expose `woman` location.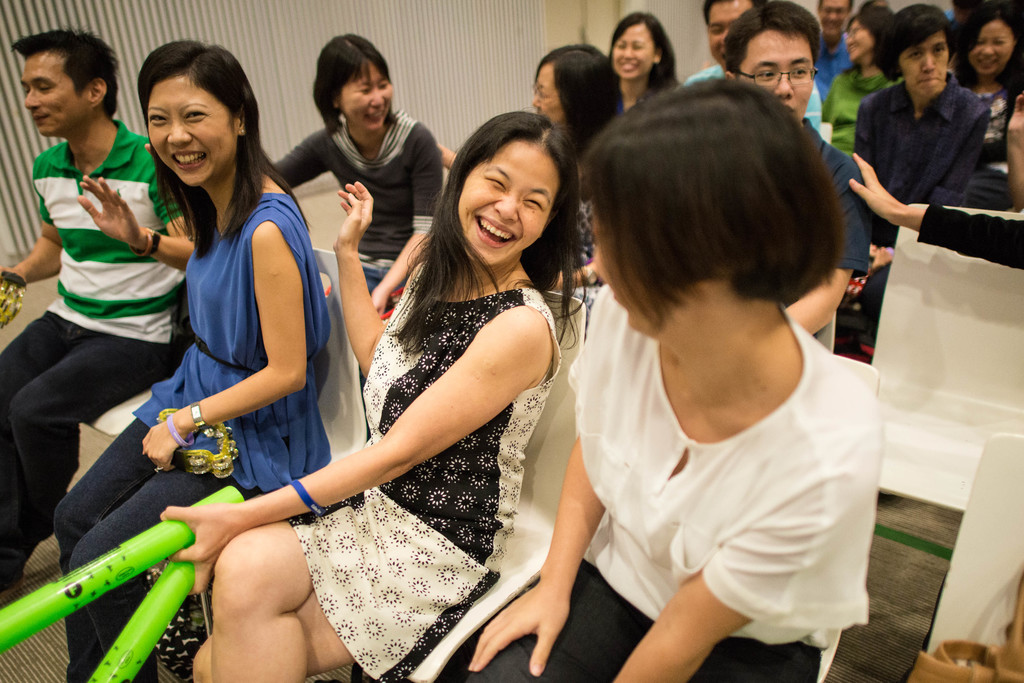
Exposed at (824, 5, 892, 159).
